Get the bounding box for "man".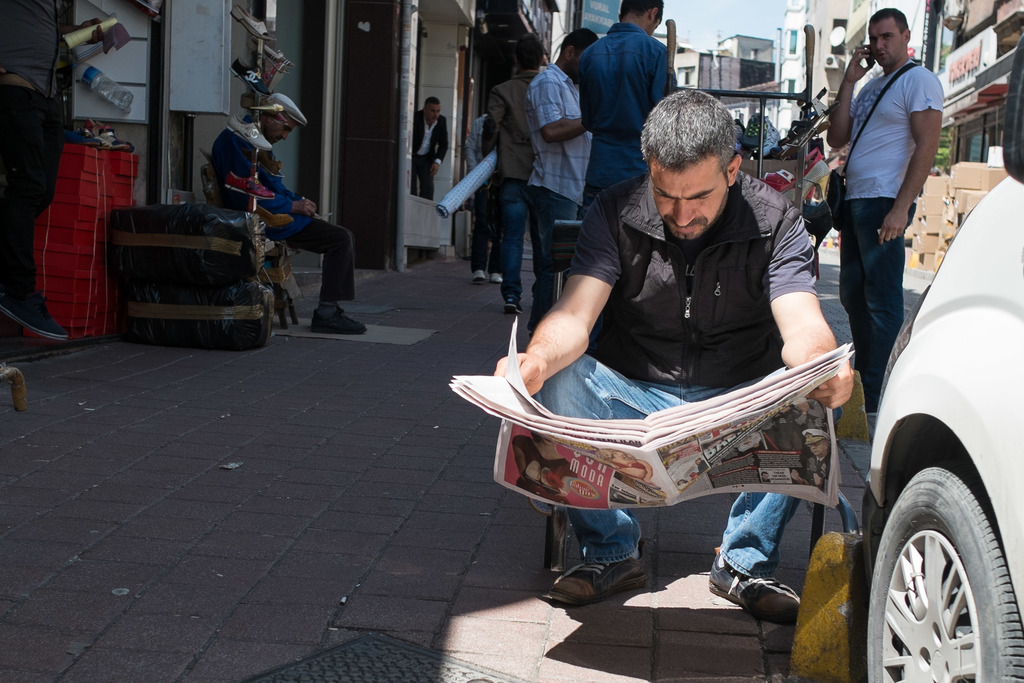
[480,31,545,316].
